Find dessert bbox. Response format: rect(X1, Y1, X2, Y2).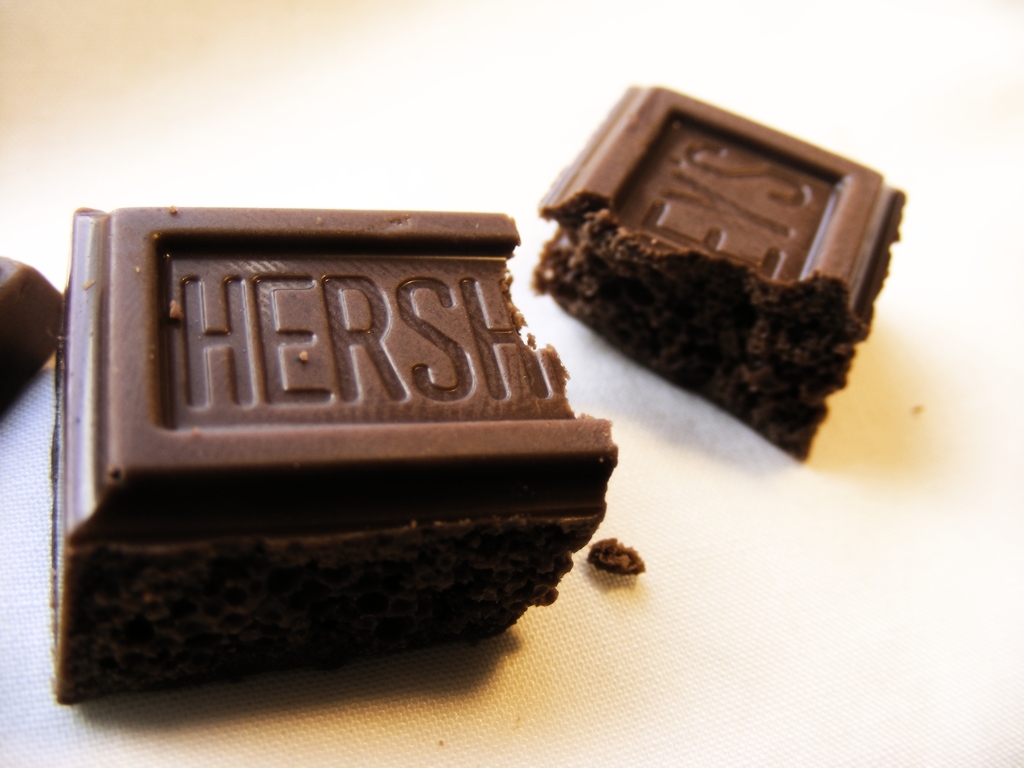
rect(511, 90, 895, 469).
